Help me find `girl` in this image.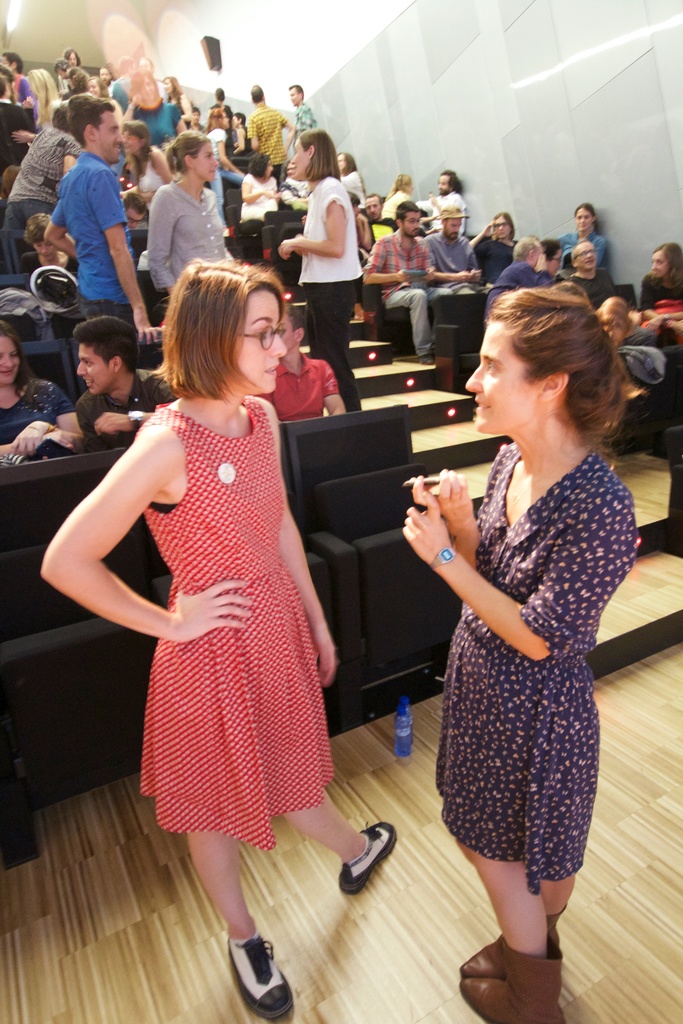
Found it: bbox=[38, 259, 395, 1021].
